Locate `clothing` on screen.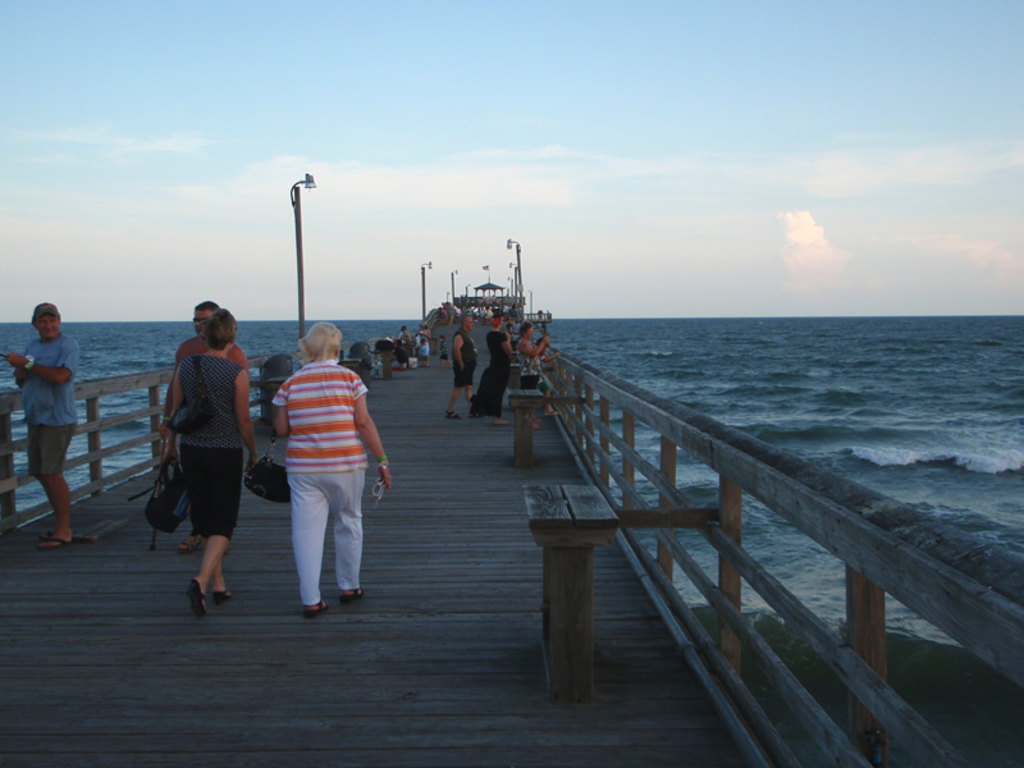
On screen at (4, 338, 78, 422).
